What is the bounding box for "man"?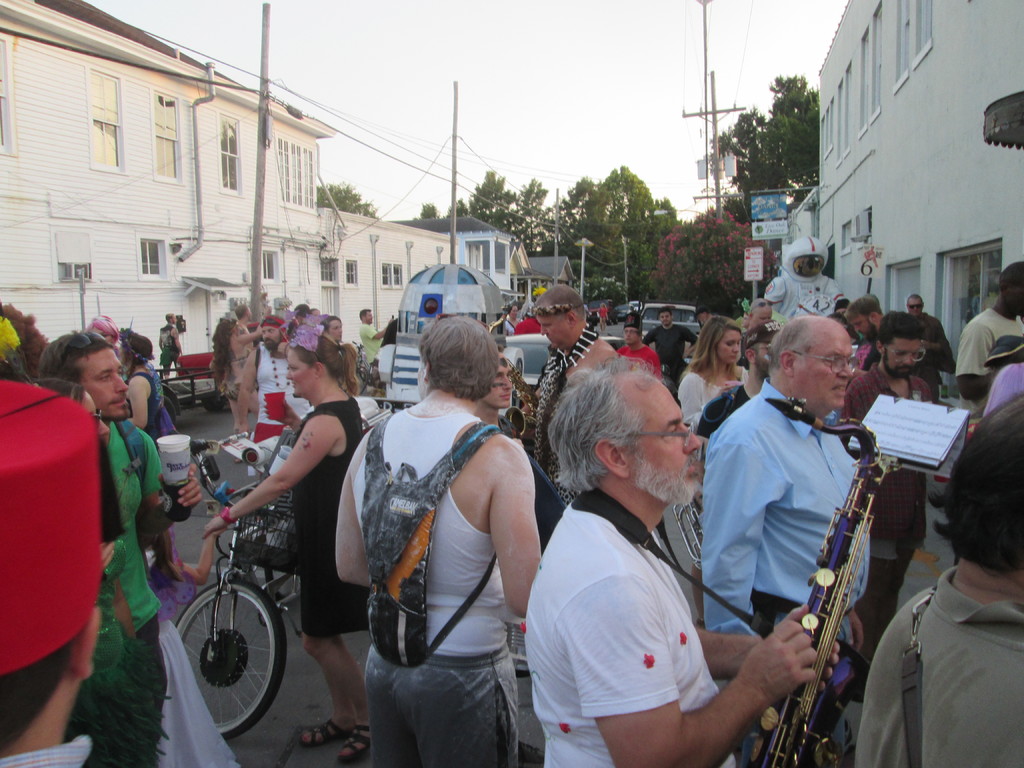
pyautogui.locateOnScreen(842, 315, 952, 686).
